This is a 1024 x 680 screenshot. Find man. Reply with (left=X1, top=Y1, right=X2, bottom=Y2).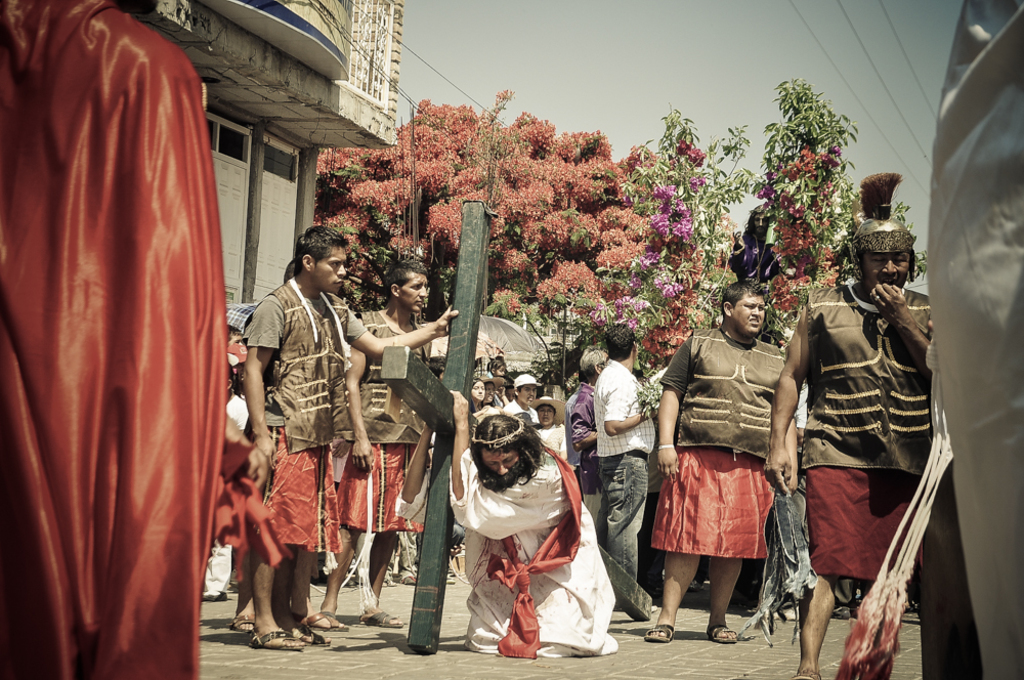
(left=586, top=321, right=664, bottom=611).
